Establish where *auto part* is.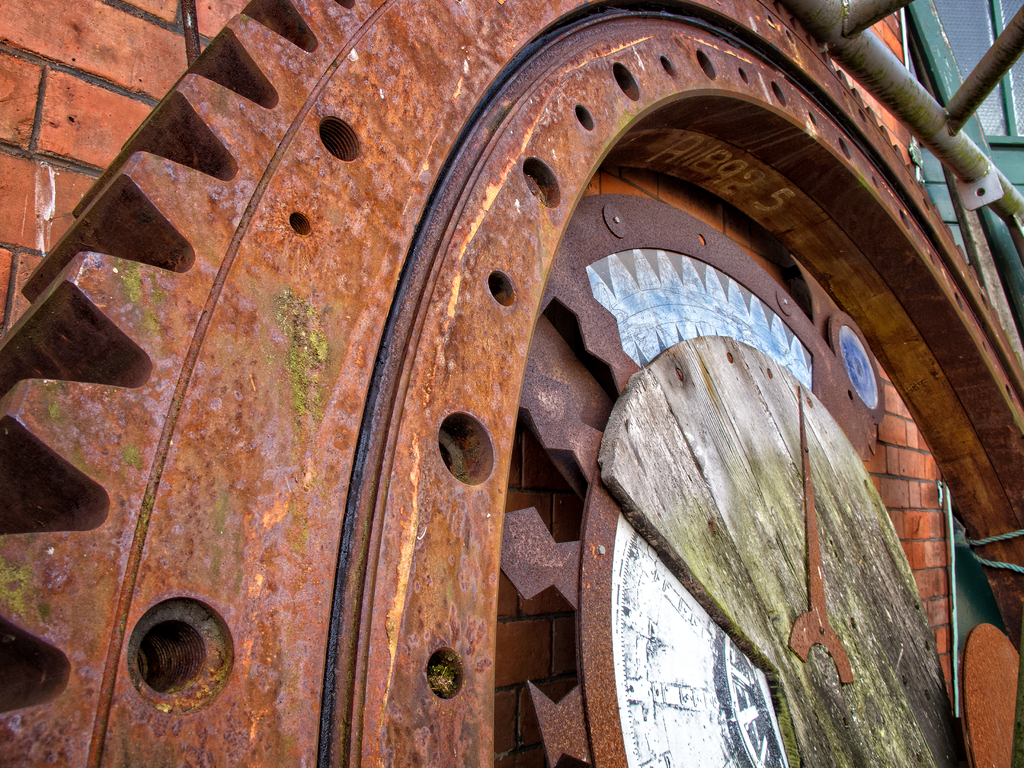
Established at detection(778, 0, 1023, 246).
